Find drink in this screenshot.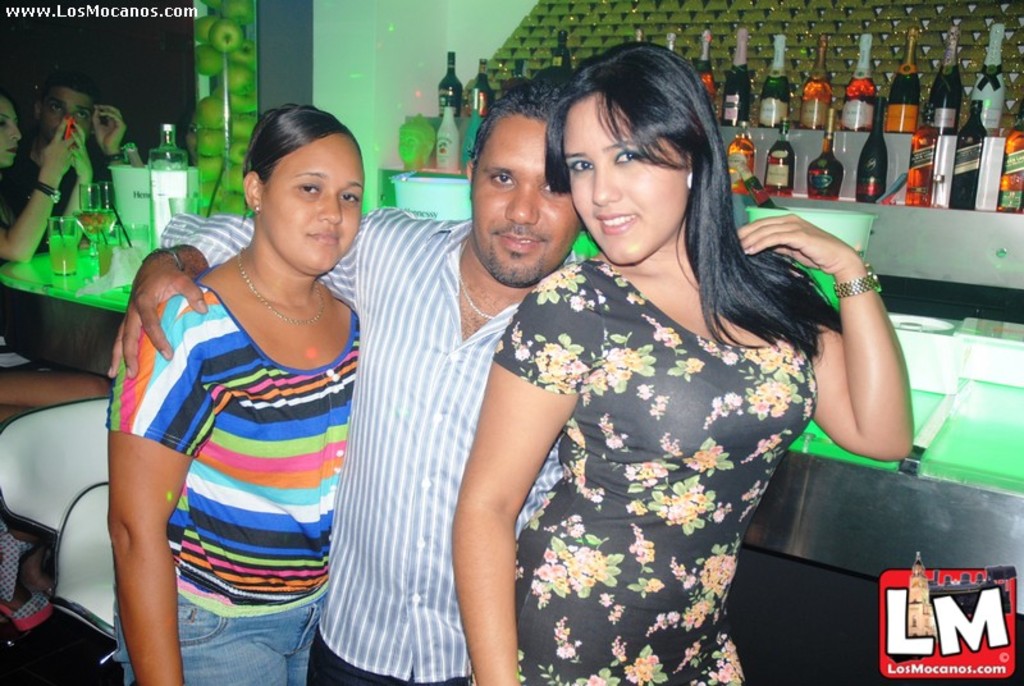
The bounding box for drink is crop(856, 109, 888, 201).
